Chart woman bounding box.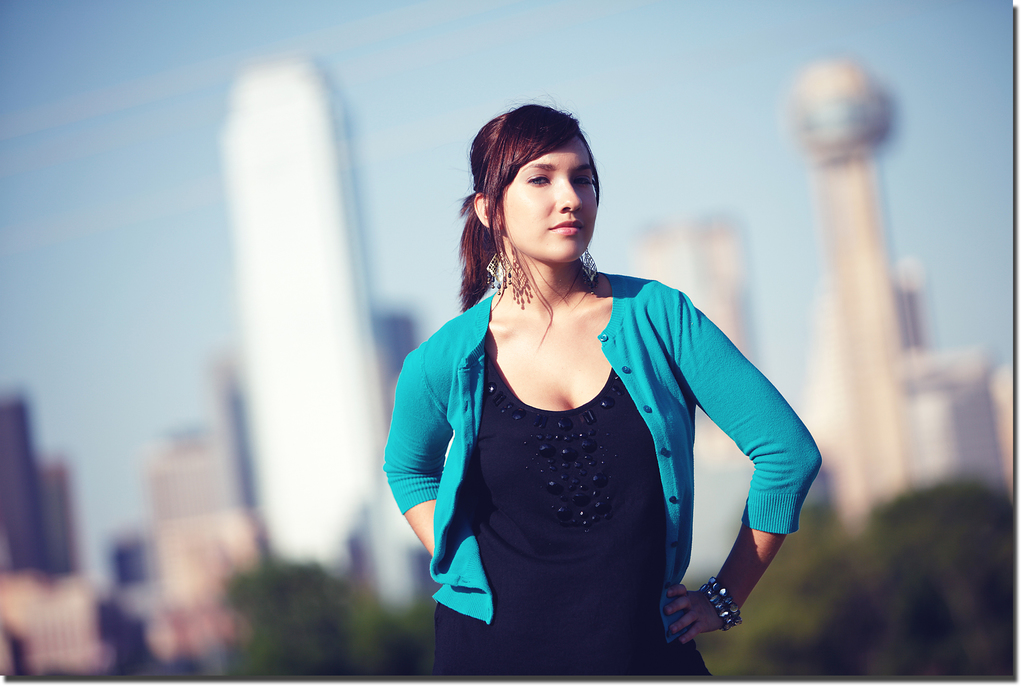
Charted: detection(382, 97, 826, 676).
